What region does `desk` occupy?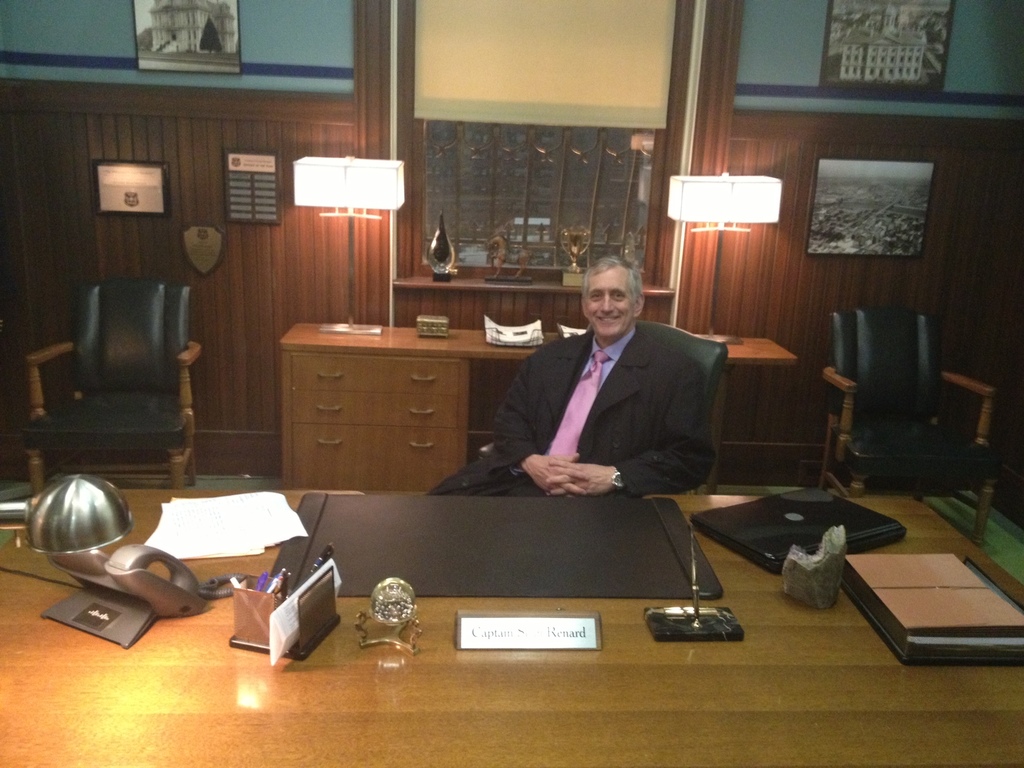
275, 316, 796, 488.
